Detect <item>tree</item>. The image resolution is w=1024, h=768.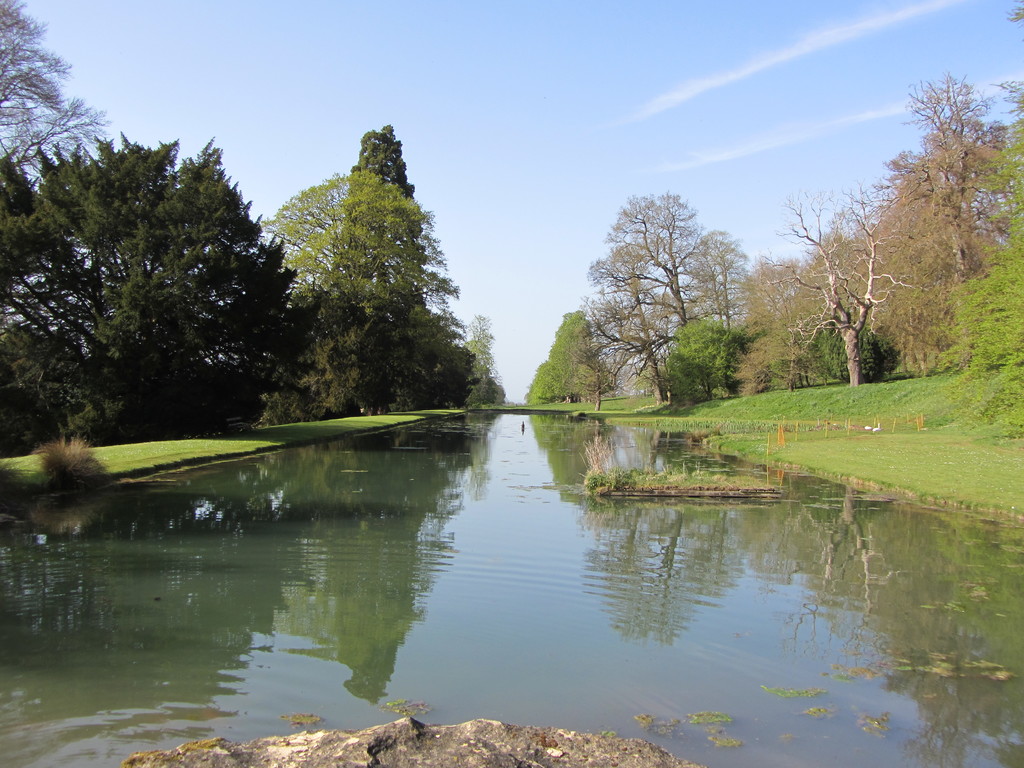
box=[521, 308, 598, 394].
